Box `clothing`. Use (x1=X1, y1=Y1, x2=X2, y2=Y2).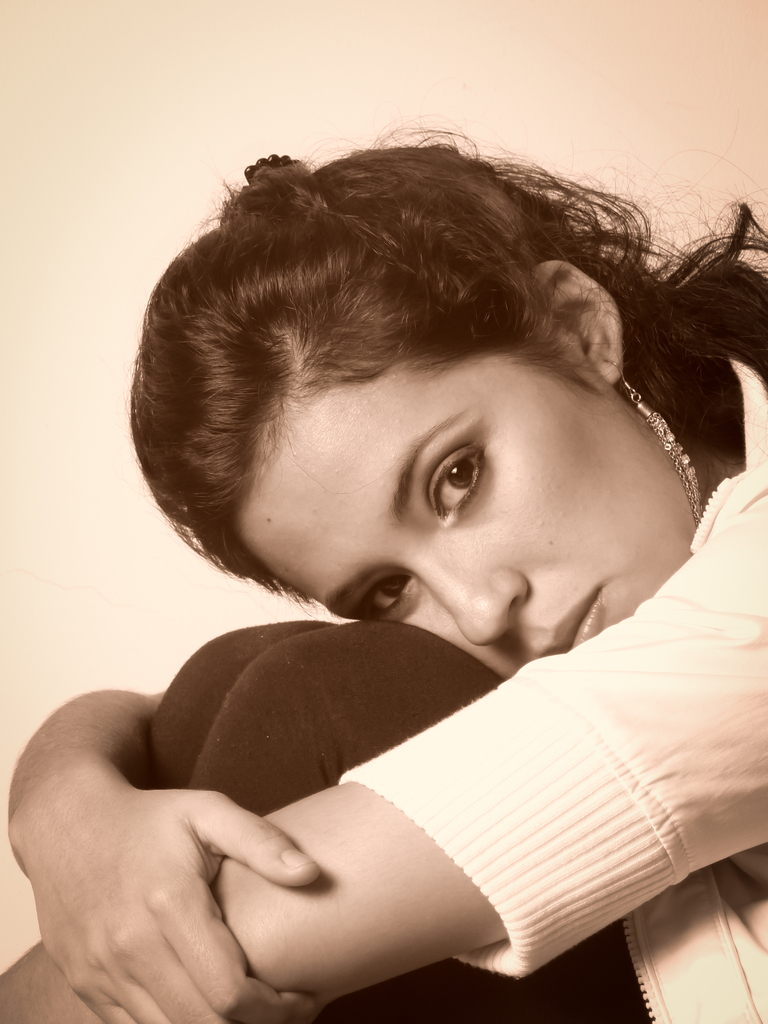
(x1=41, y1=327, x2=756, y2=996).
